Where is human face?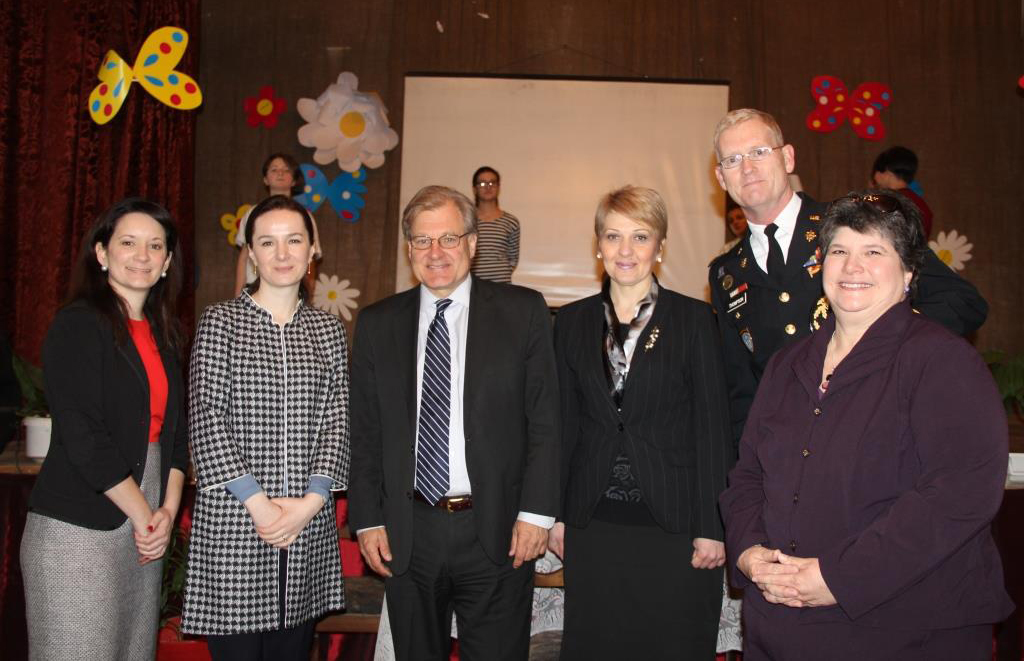
[x1=726, y1=210, x2=748, y2=234].
